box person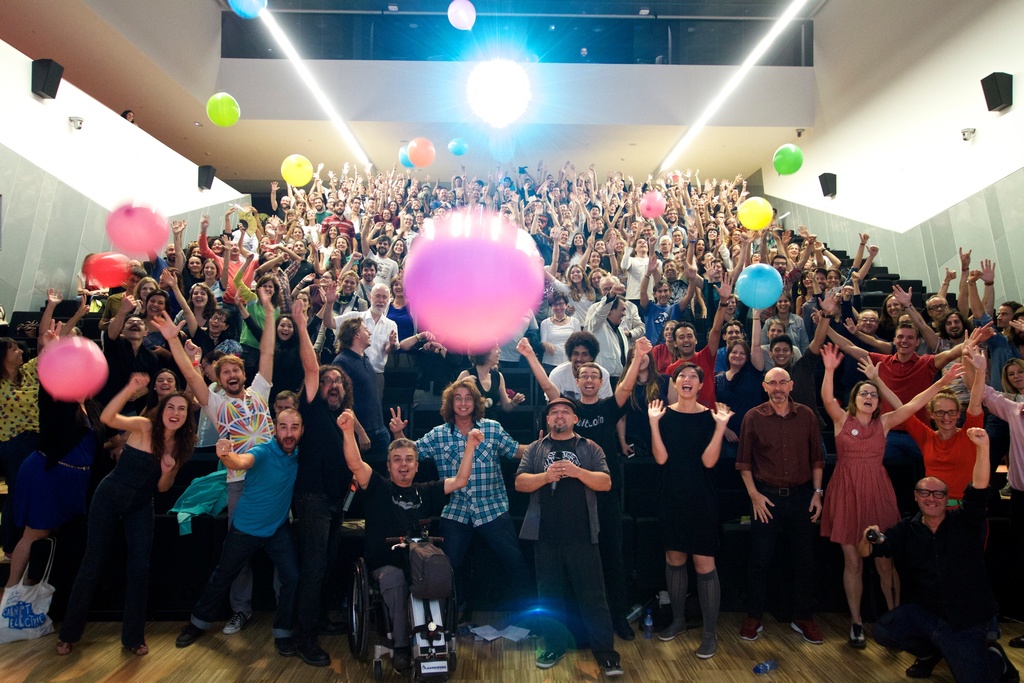
box(276, 239, 316, 283)
